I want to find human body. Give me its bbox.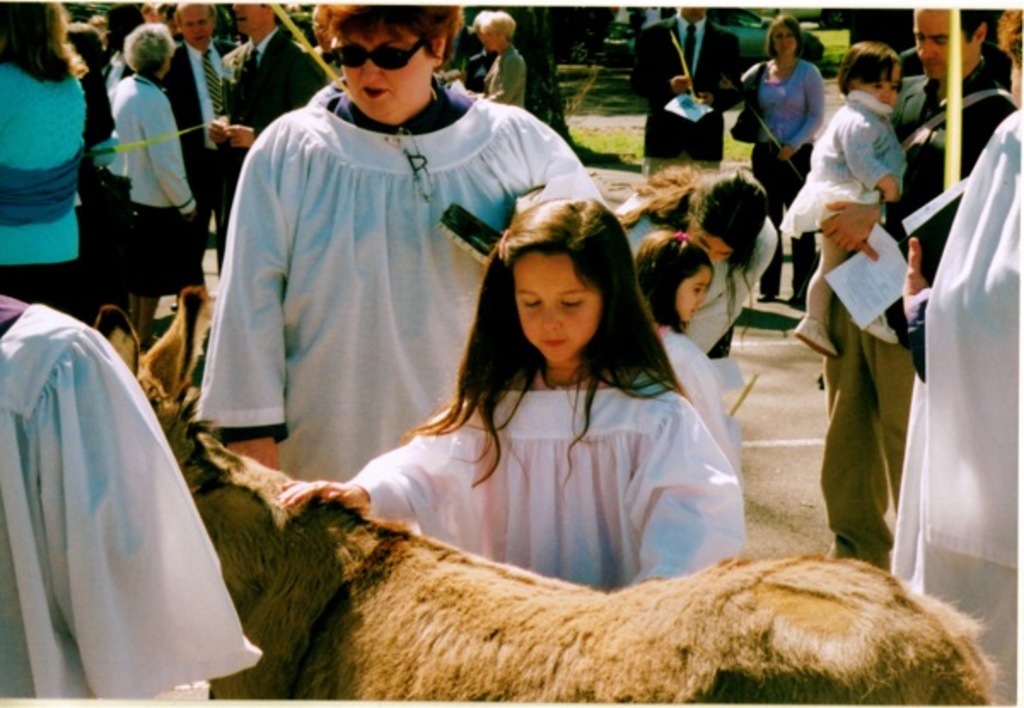
<box>208,0,323,198</box>.
